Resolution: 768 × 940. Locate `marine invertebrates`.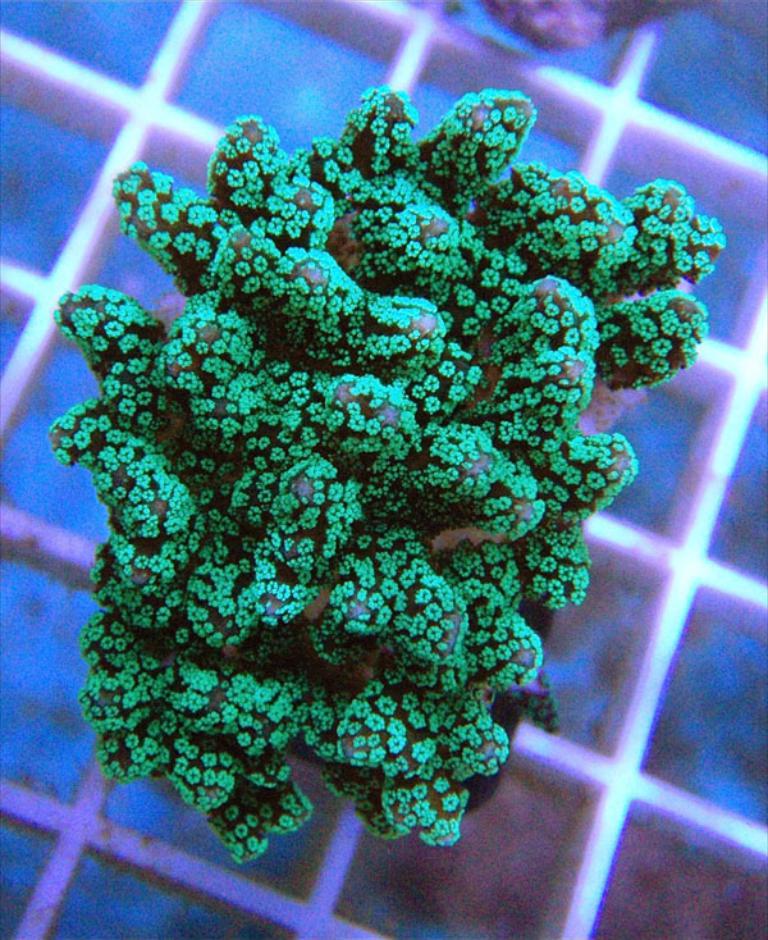
{"left": 27, "top": 67, "right": 760, "bottom": 872}.
